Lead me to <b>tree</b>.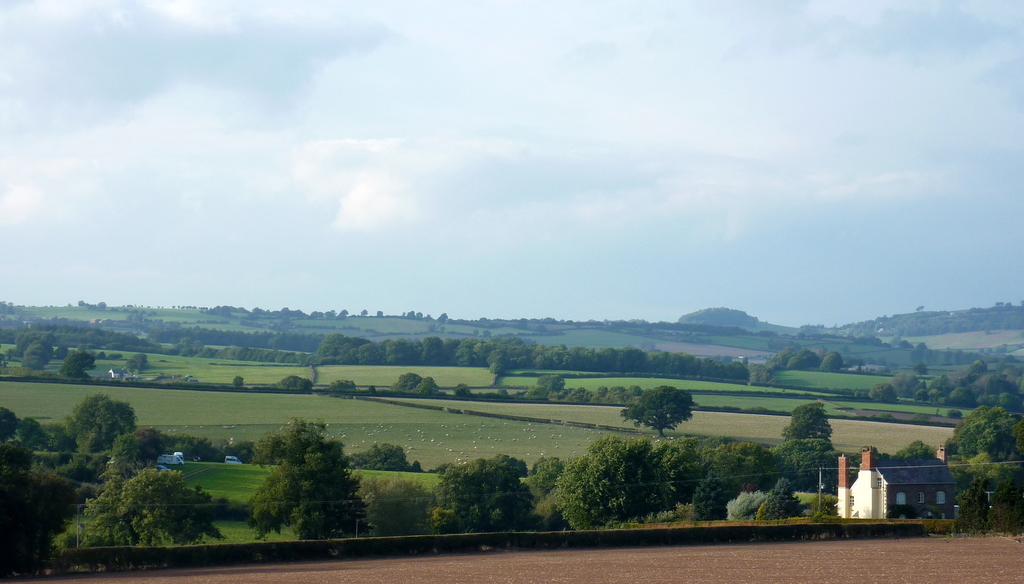
Lead to region(0, 407, 72, 541).
